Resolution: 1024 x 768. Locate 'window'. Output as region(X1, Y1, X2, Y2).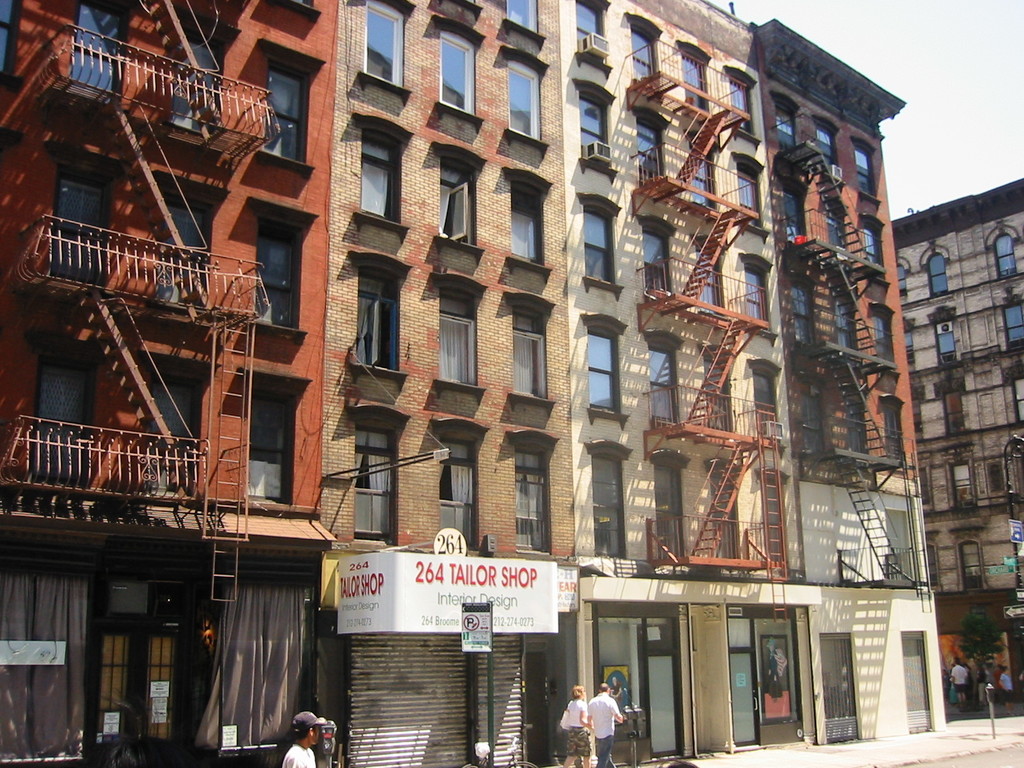
region(347, 405, 414, 540).
